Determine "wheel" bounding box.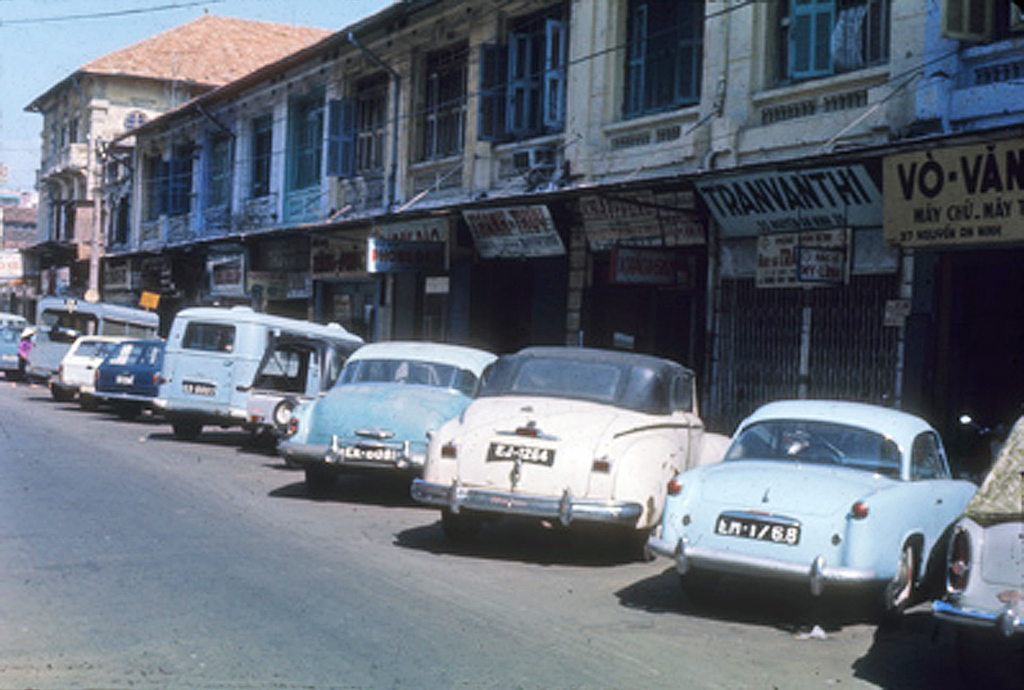
Determined: [867,543,914,613].
